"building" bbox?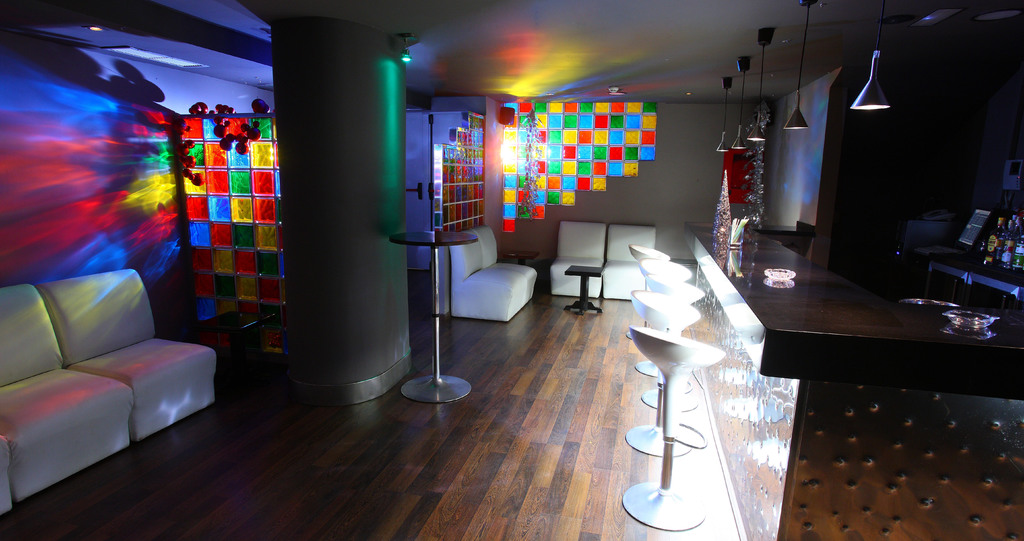
l=0, t=0, r=1023, b=540
